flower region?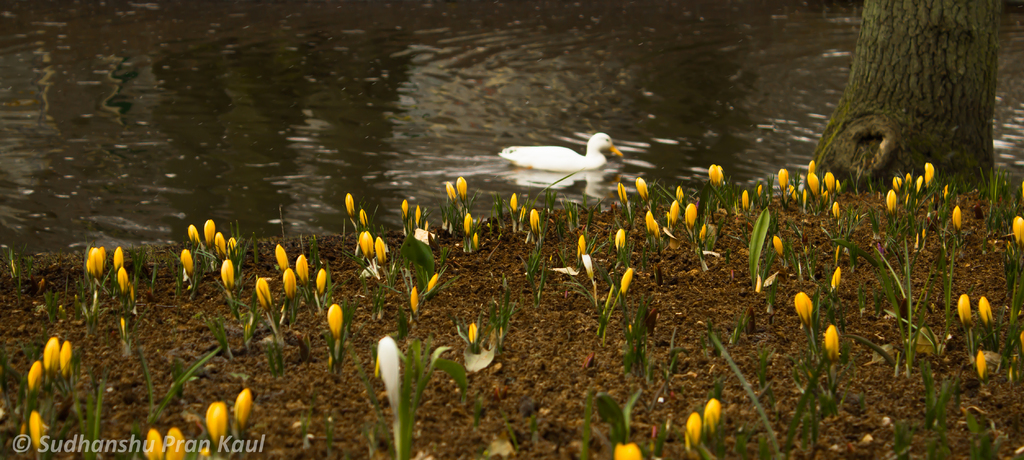
{"left": 235, "top": 388, "right": 248, "bottom": 430}
